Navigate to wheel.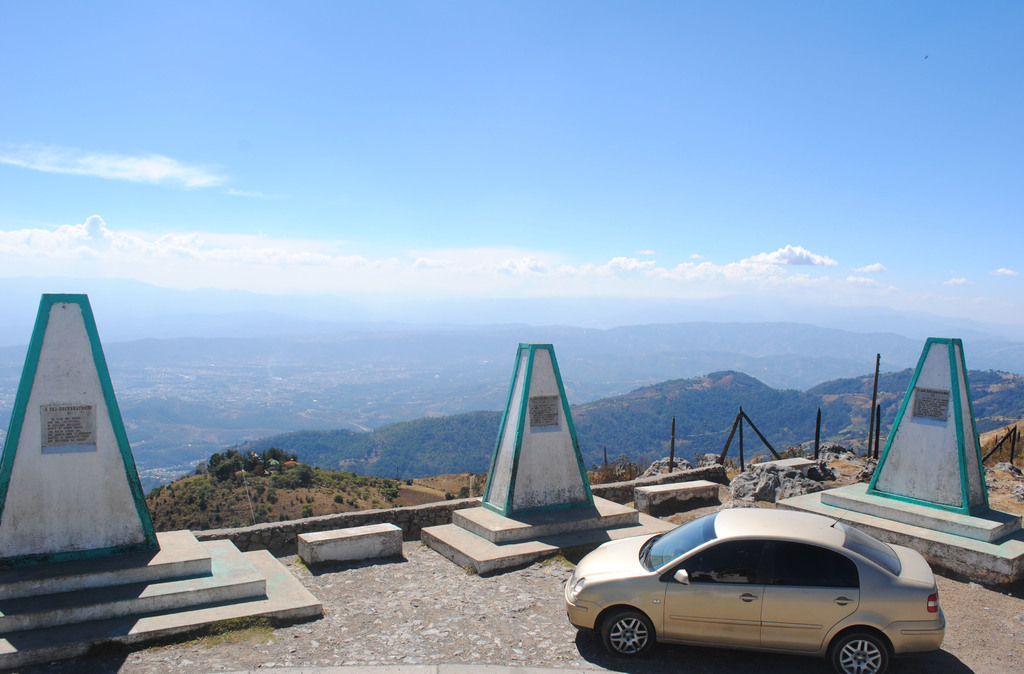
Navigation target: (x1=601, y1=594, x2=665, y2=673).
